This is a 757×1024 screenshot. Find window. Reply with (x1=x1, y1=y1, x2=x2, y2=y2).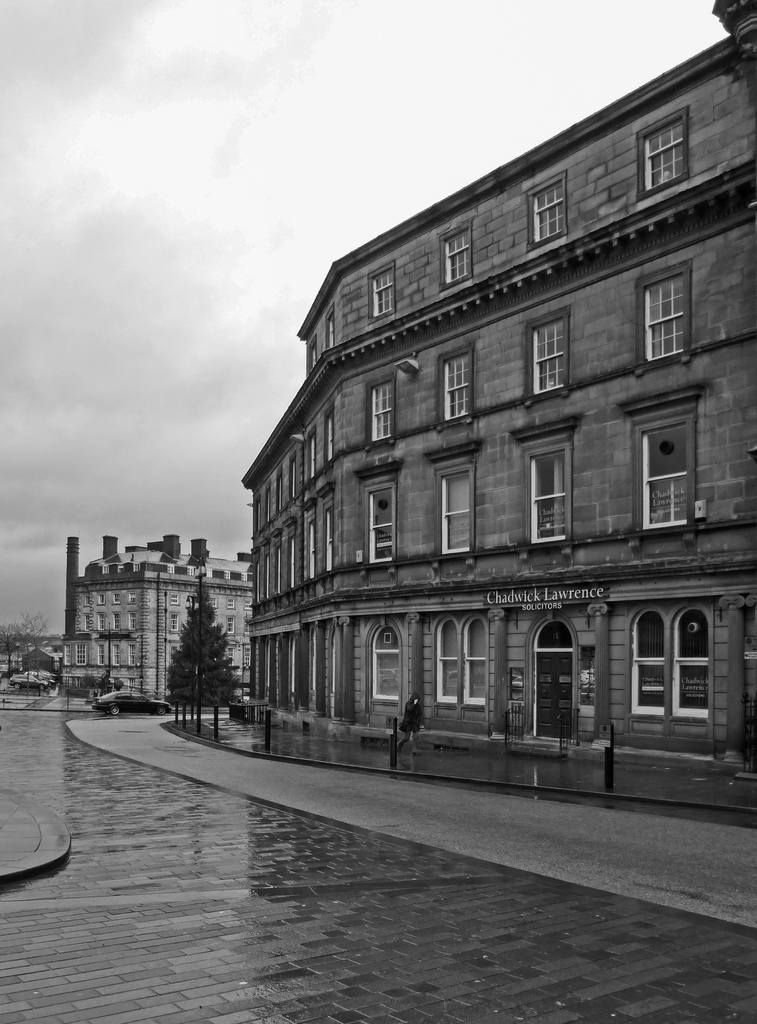
(x1=358, y1=462, x2=397, y2=566).
